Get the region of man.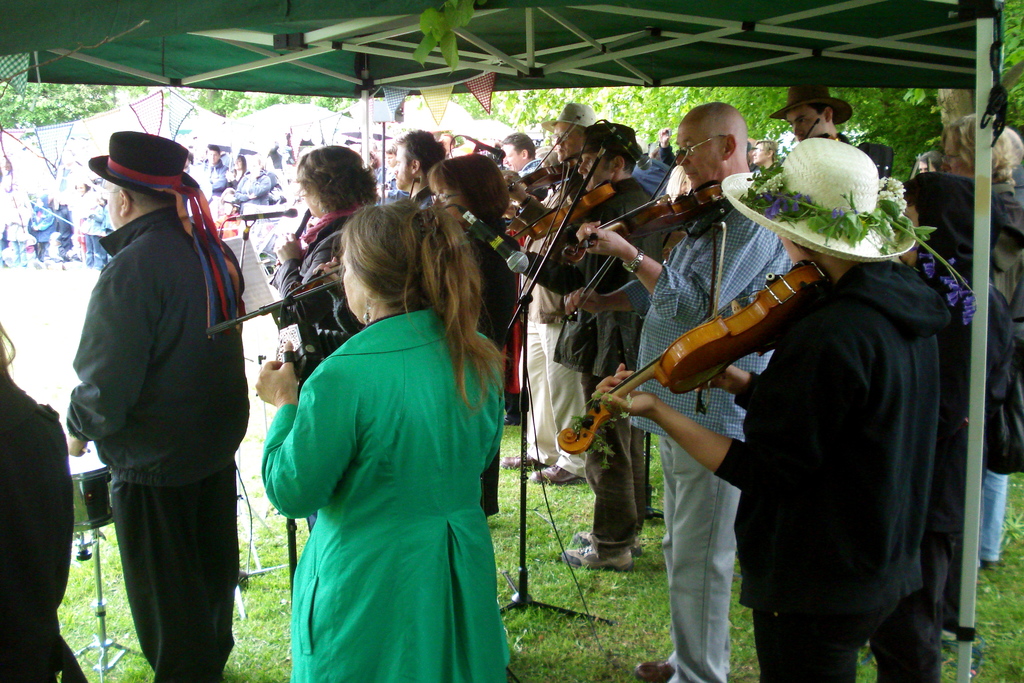
box(762, 83, 854, 136).
